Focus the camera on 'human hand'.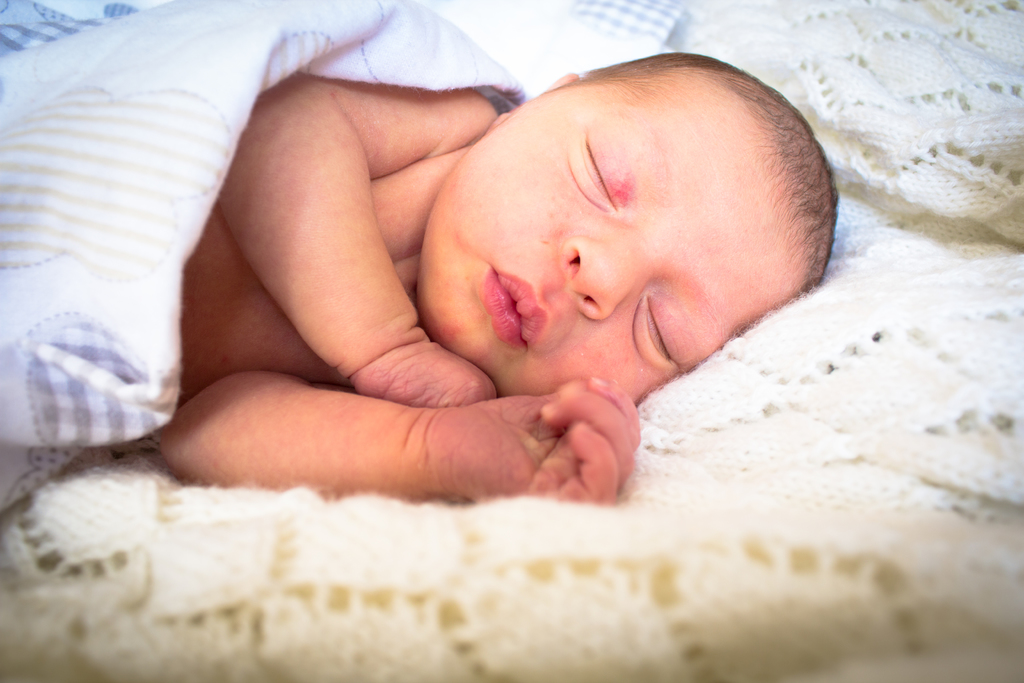
Focus region: pyautogui.locateOnScreen(349, 339, 497, 409).
